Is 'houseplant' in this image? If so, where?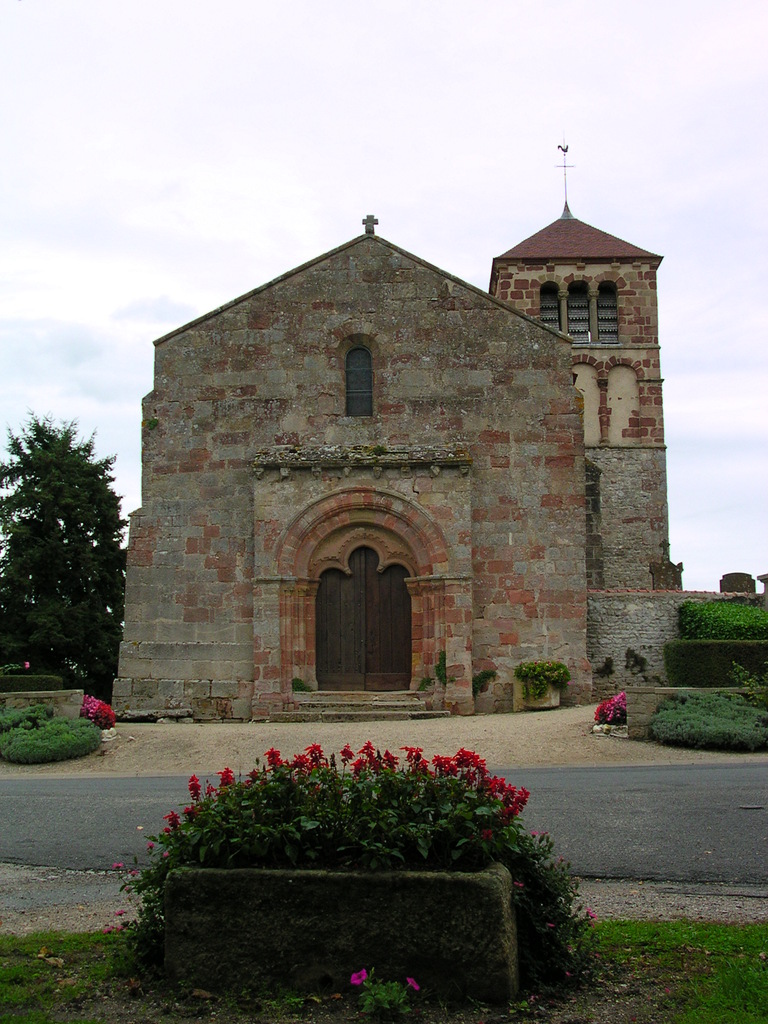
Yes, at locate(518, 660, 567, 708).
